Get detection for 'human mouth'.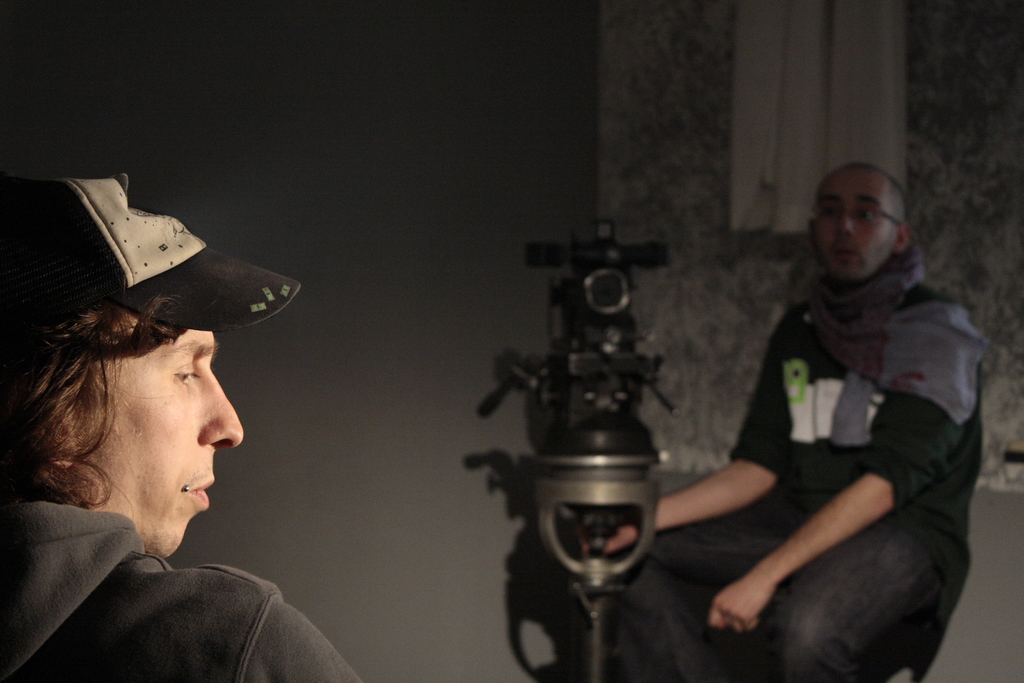
Detection: box=[834, 243, 855, 253].
